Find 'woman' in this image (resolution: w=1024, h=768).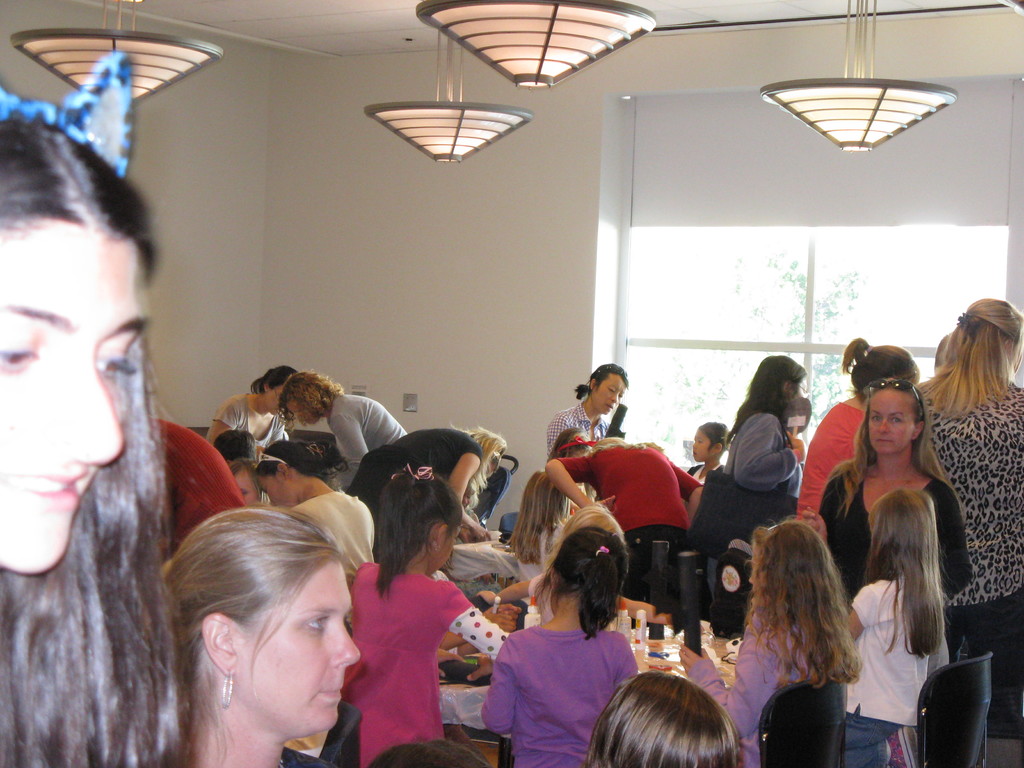
[224, 359, 295, 472].
